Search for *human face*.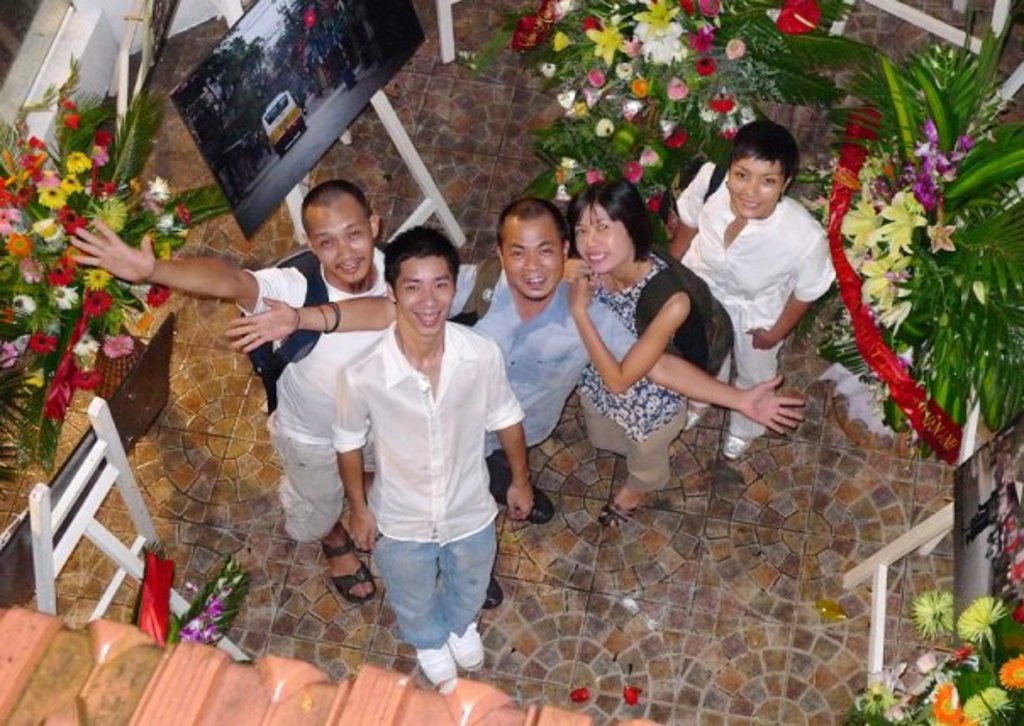
Found at l=575, t=198, r=626, b=268.
